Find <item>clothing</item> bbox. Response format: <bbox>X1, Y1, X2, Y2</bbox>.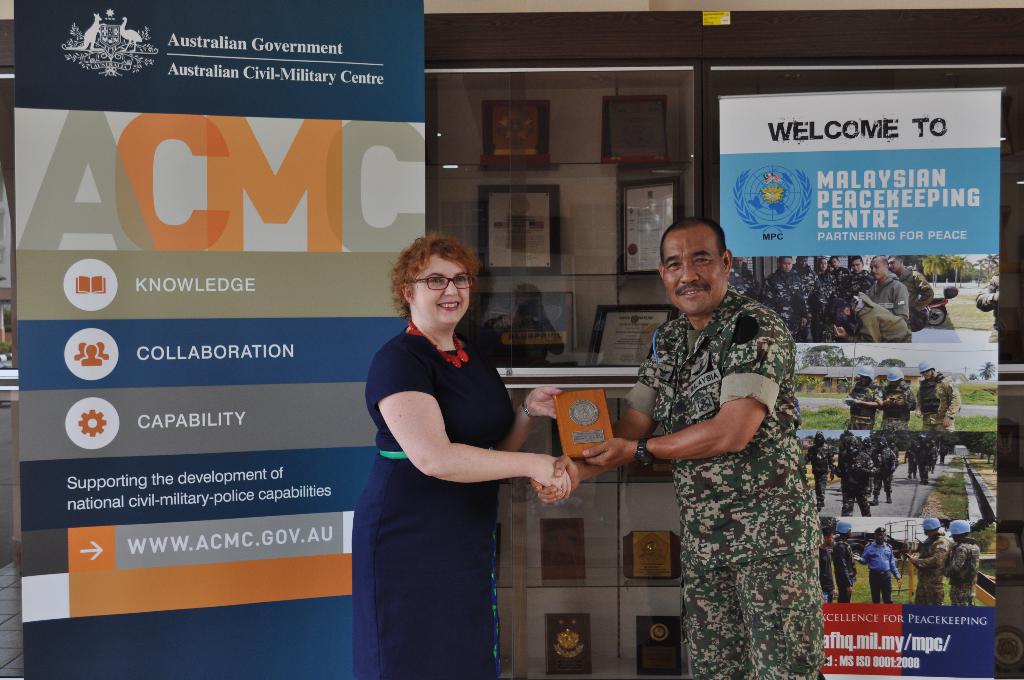
<bbox>348, 321, 514, 679</bbox>.
